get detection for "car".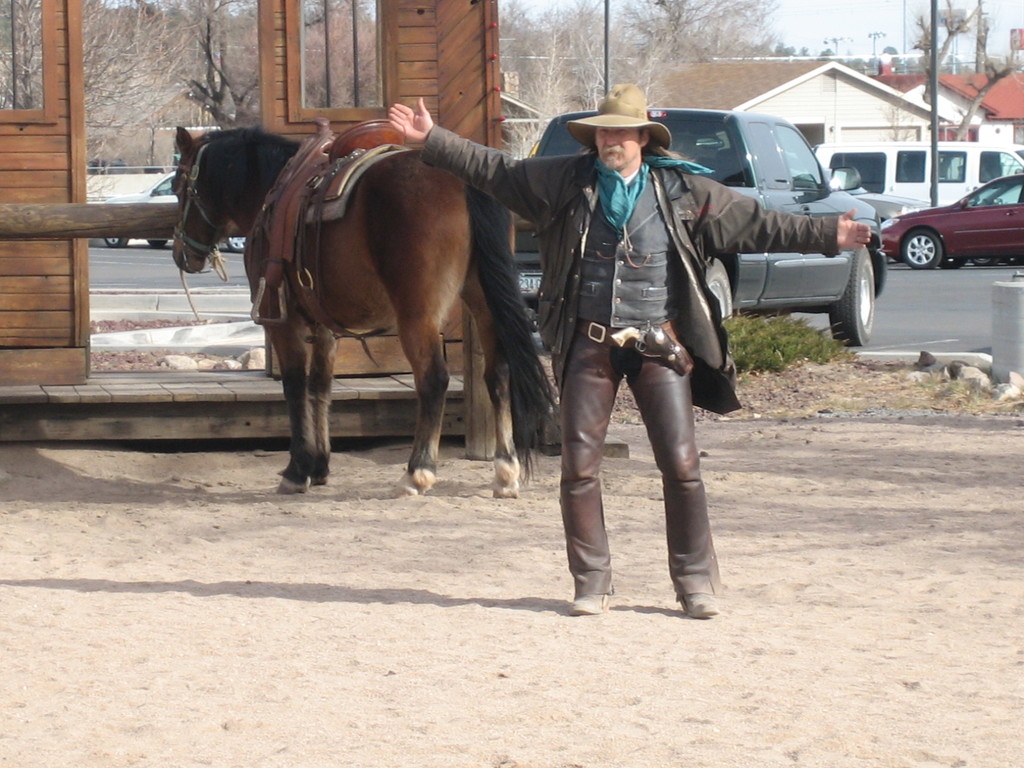
Detection: (left=104, top=169, right=246, bottom=253).
